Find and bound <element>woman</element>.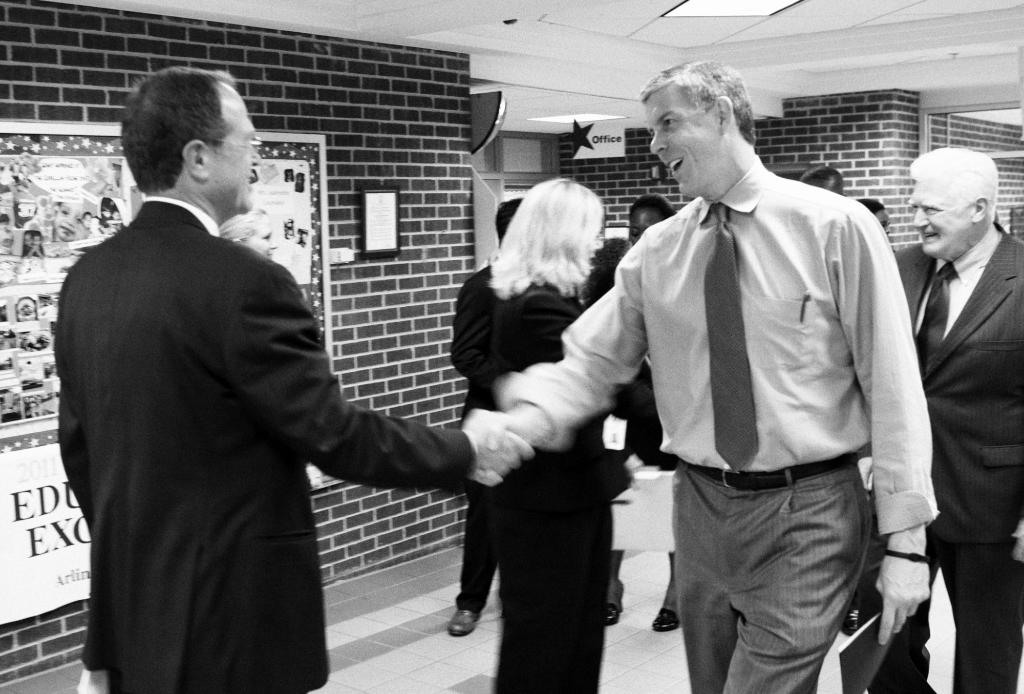
Bound: x1=428 y1=164 x2=650 y2=672.
